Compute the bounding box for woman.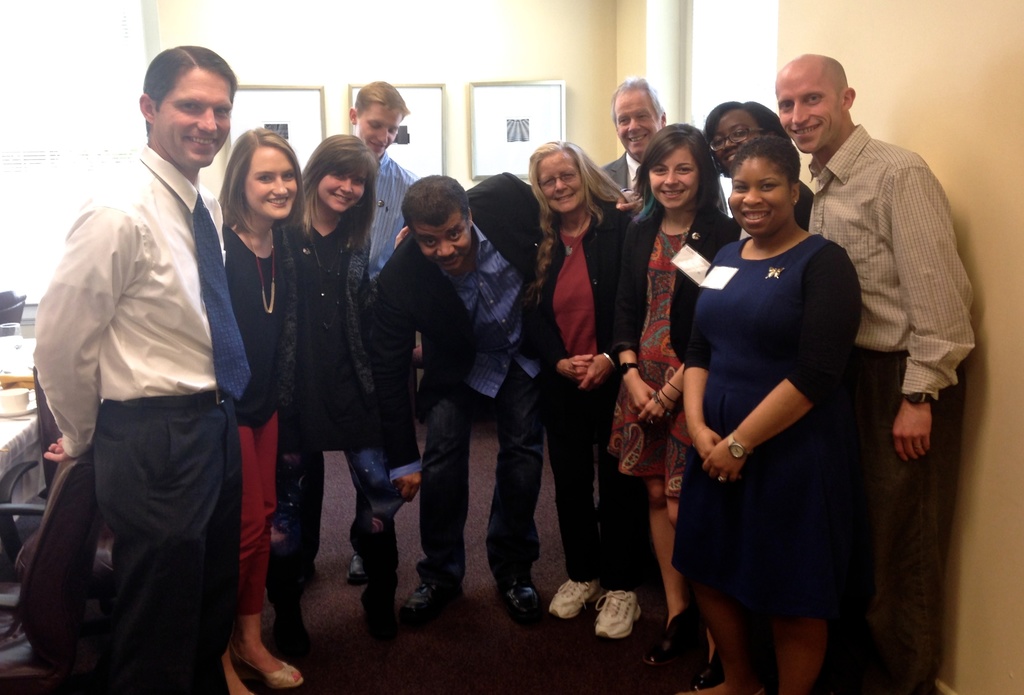
<bbox>610, 120, 741, 694</bbox>.
